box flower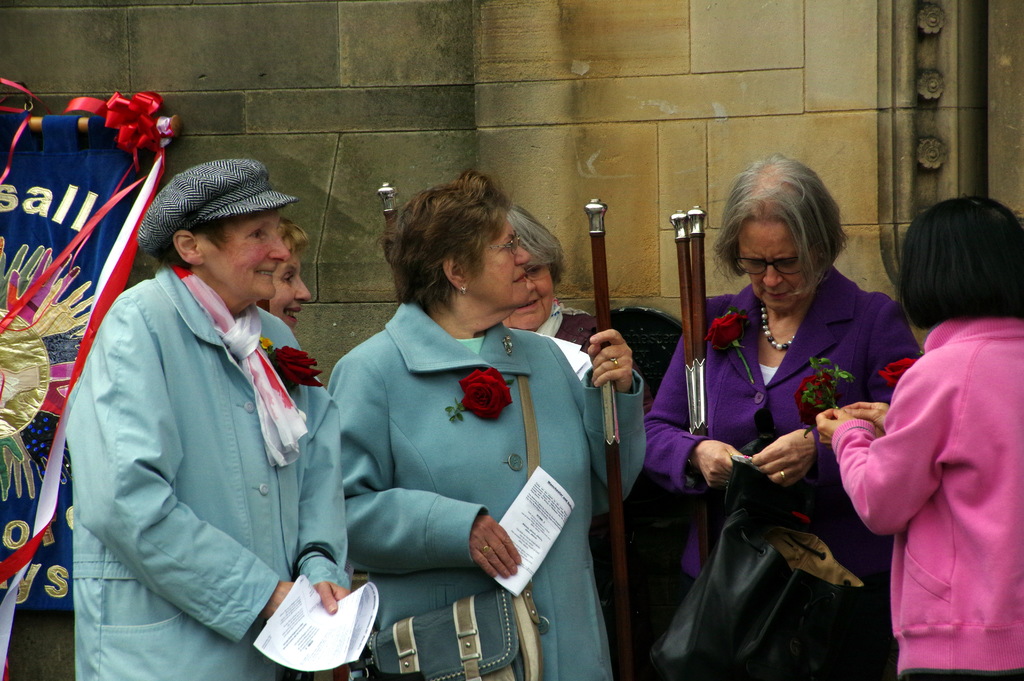
794, 374, 834, 428
